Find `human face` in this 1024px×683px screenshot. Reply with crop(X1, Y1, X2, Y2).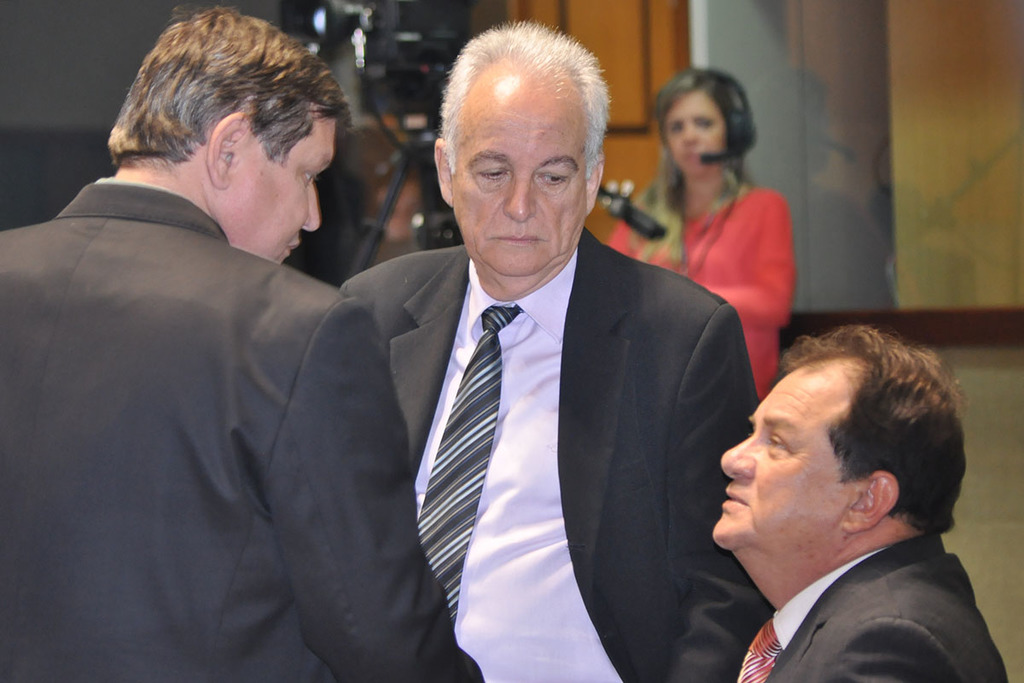
crop(431, 72, 595, 270).
